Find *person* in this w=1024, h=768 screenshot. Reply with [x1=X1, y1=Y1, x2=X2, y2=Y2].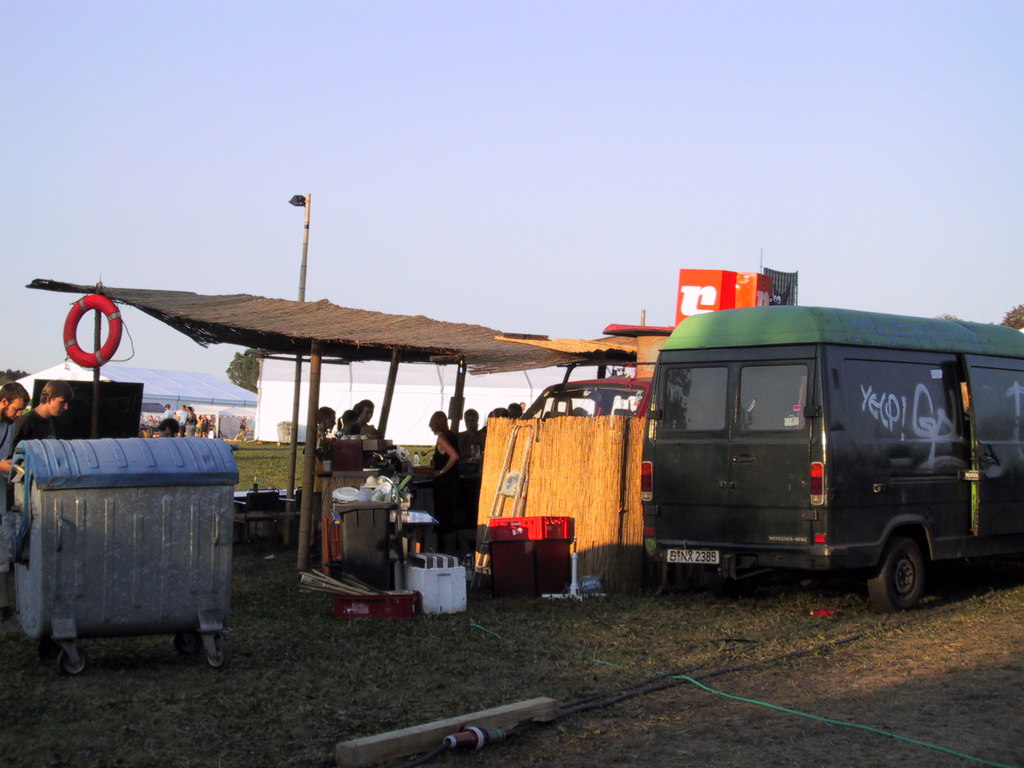
[x1=507, y1=401, x2=524, y2=421].
